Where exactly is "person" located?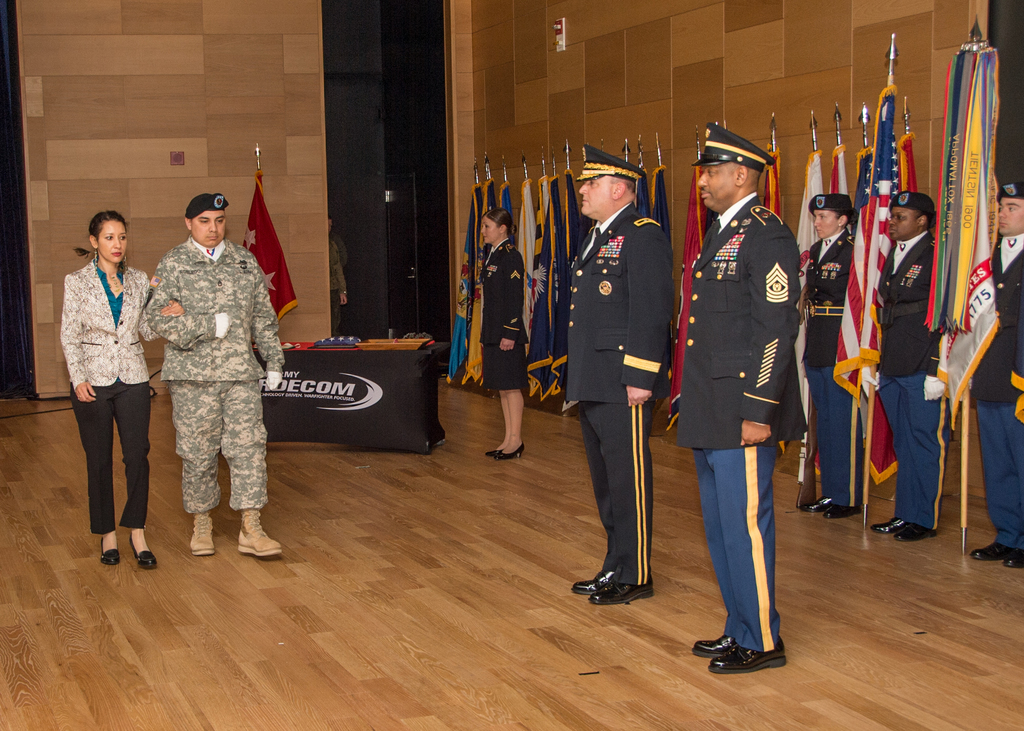
Its bounding box is (x1=676, y1=143, x2=829, y2=668).
